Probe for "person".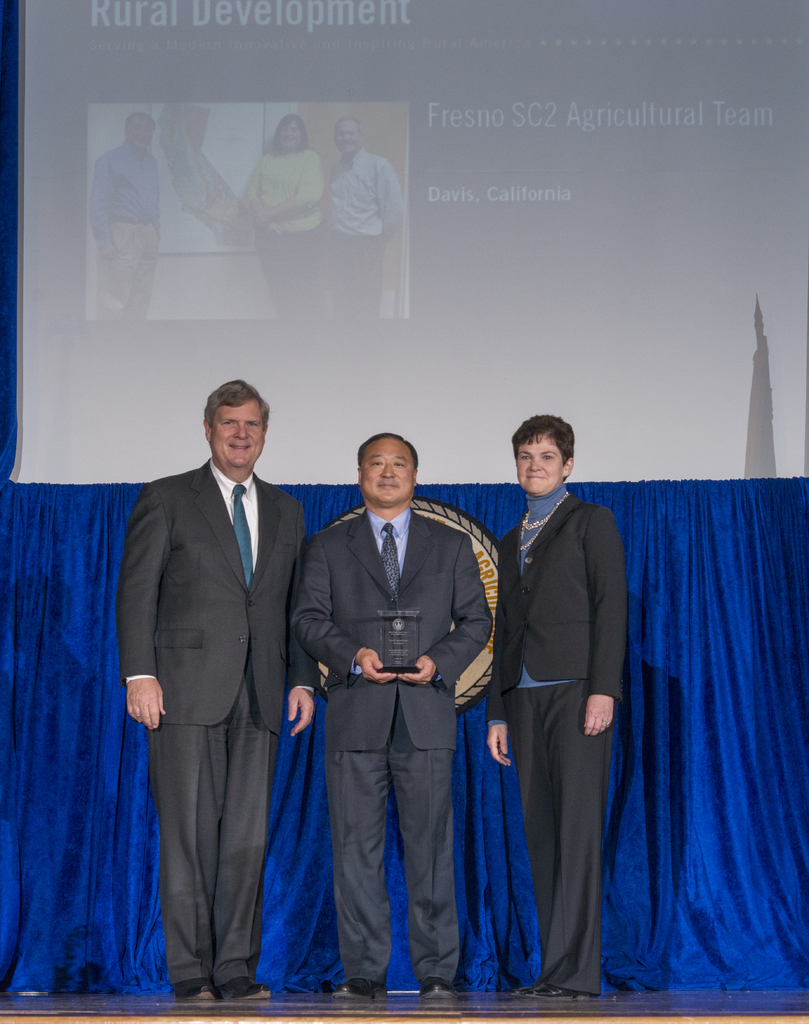
Probe result: [left=287, top=429, right=497, bottom=1002].
